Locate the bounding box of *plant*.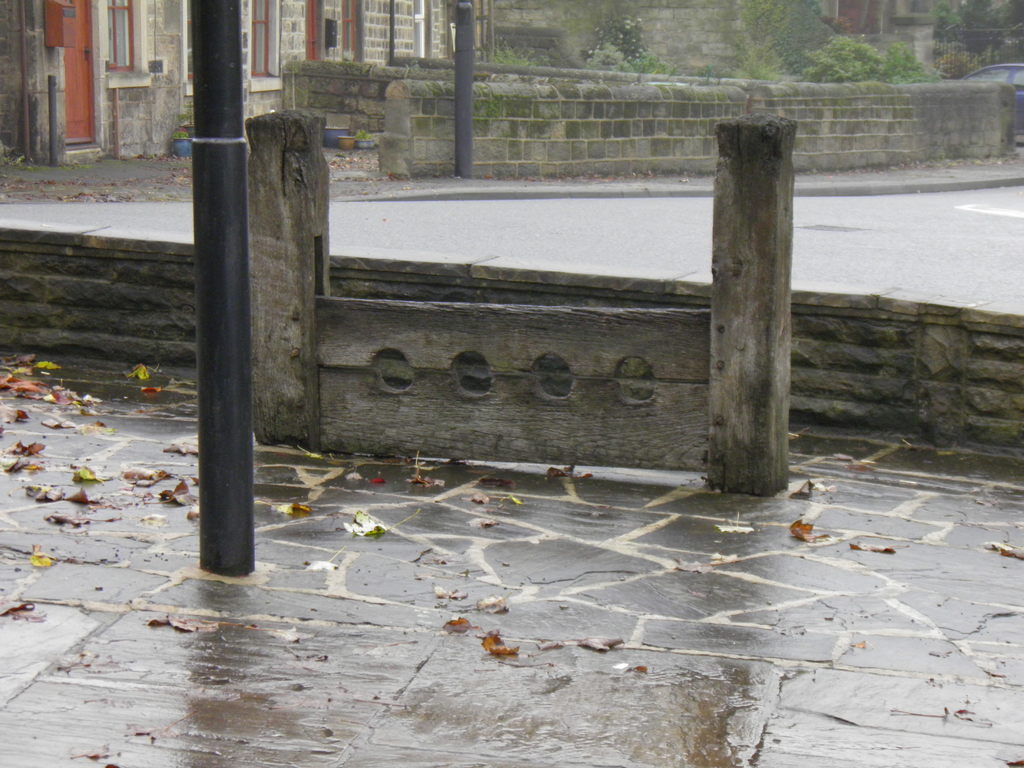
Bounding box: (left=929, top=0, right=1021, bottom=77).
